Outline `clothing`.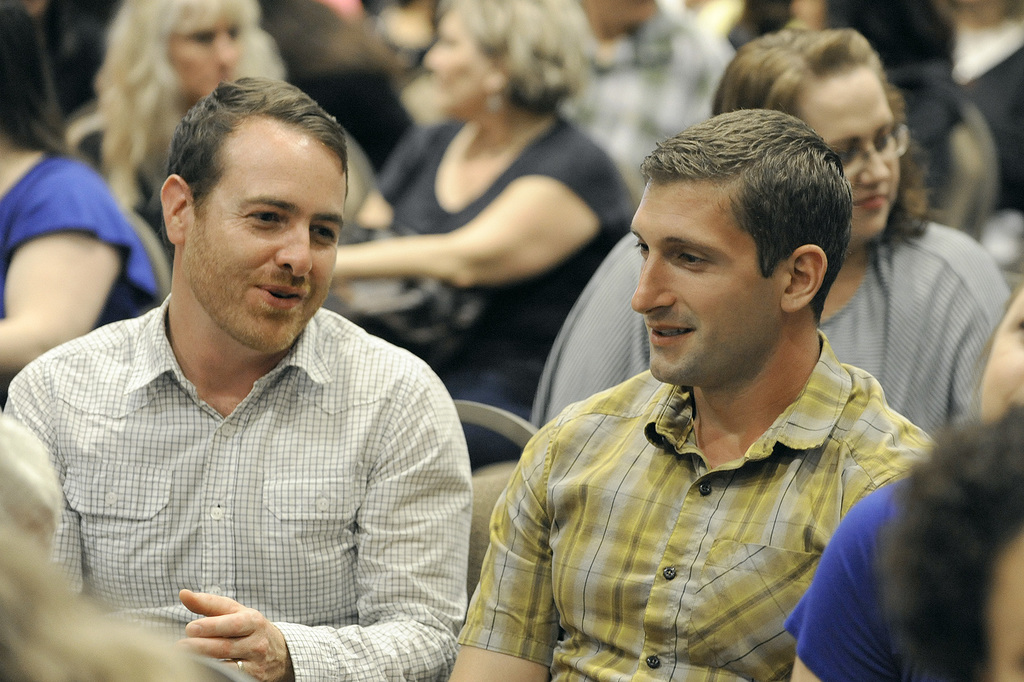
Outline: 455:322:940:681.
